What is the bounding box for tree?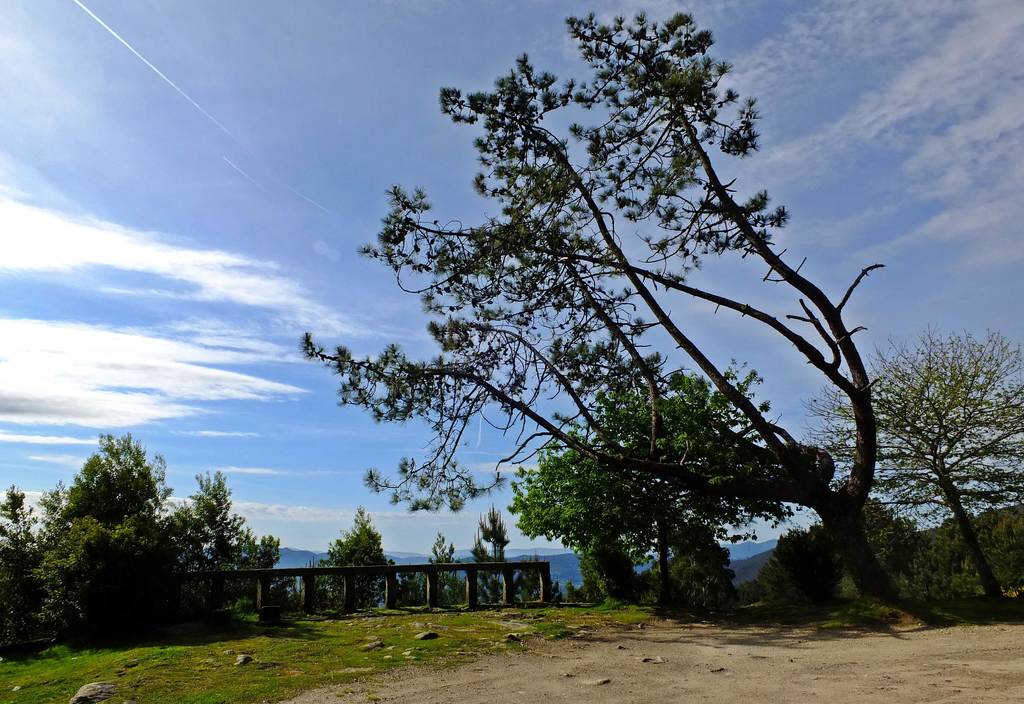
<box>0,428,281,649</box>.
